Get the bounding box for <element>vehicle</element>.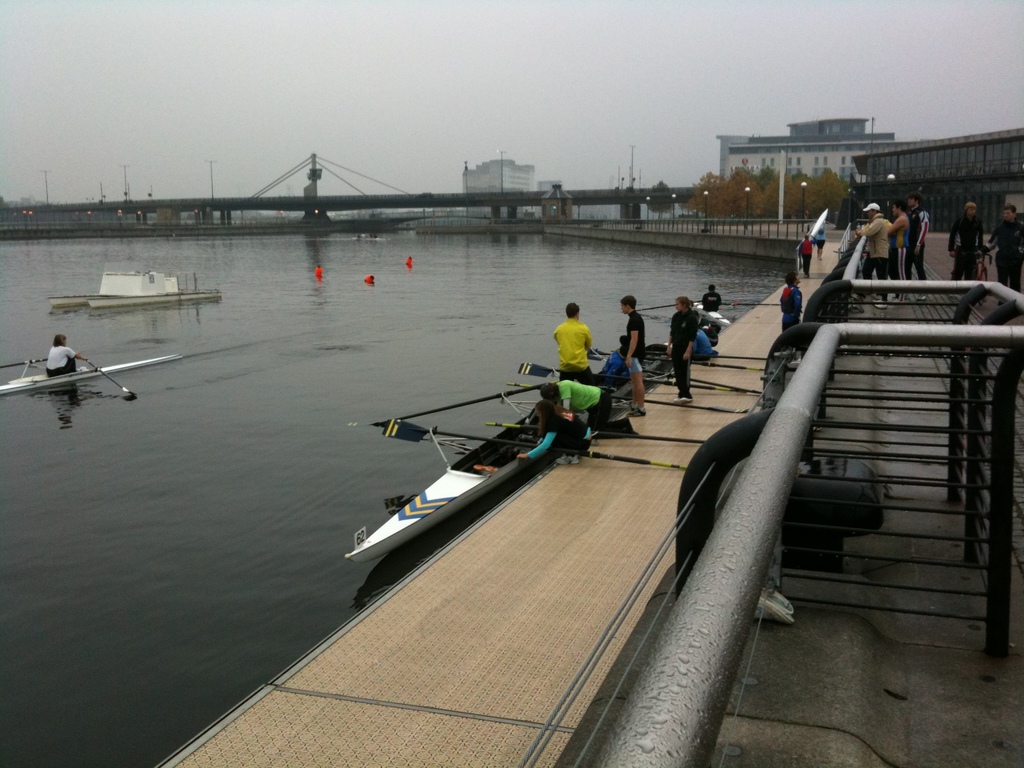
(0, 349, 180, 399).
